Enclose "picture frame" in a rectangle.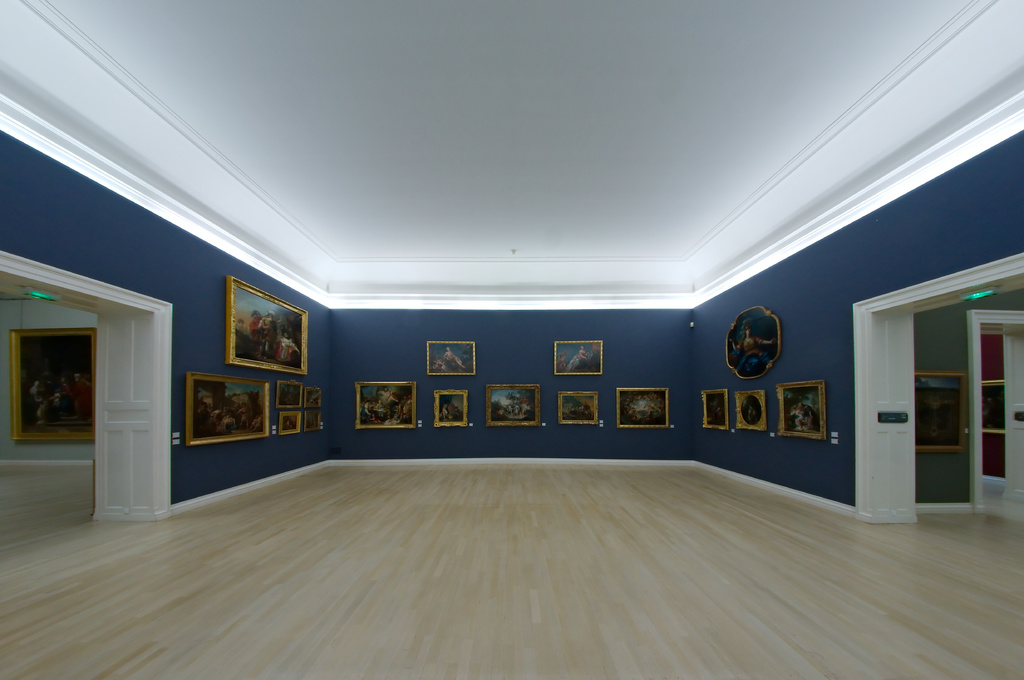
Rect(776, 379, 825, 439).
